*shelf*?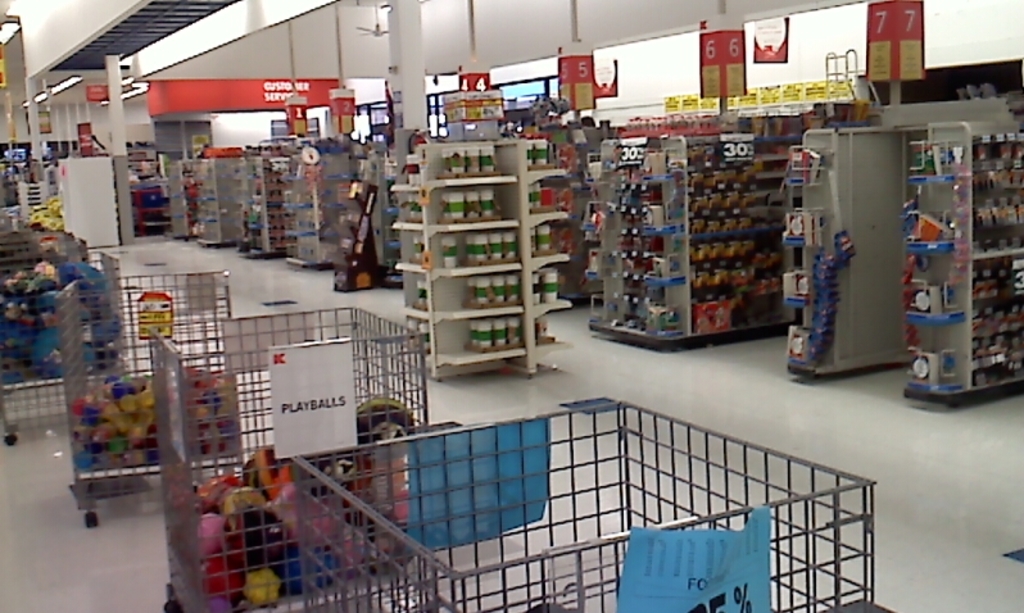
898/122/1023/408
